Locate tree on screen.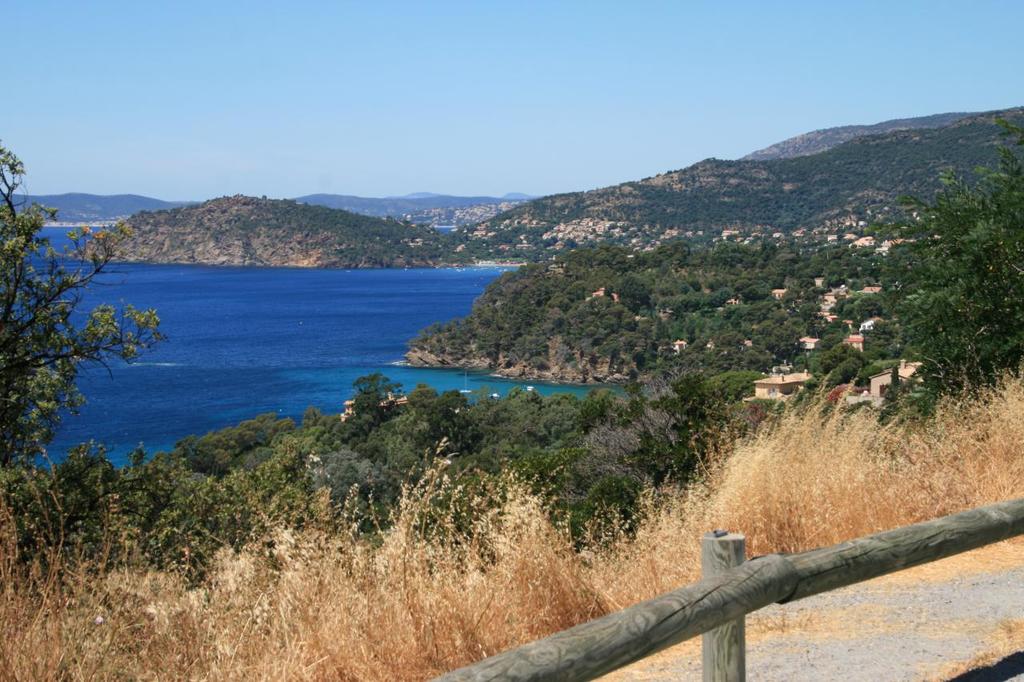
On screen at left=862, top=318, right=893, bottom=365.
